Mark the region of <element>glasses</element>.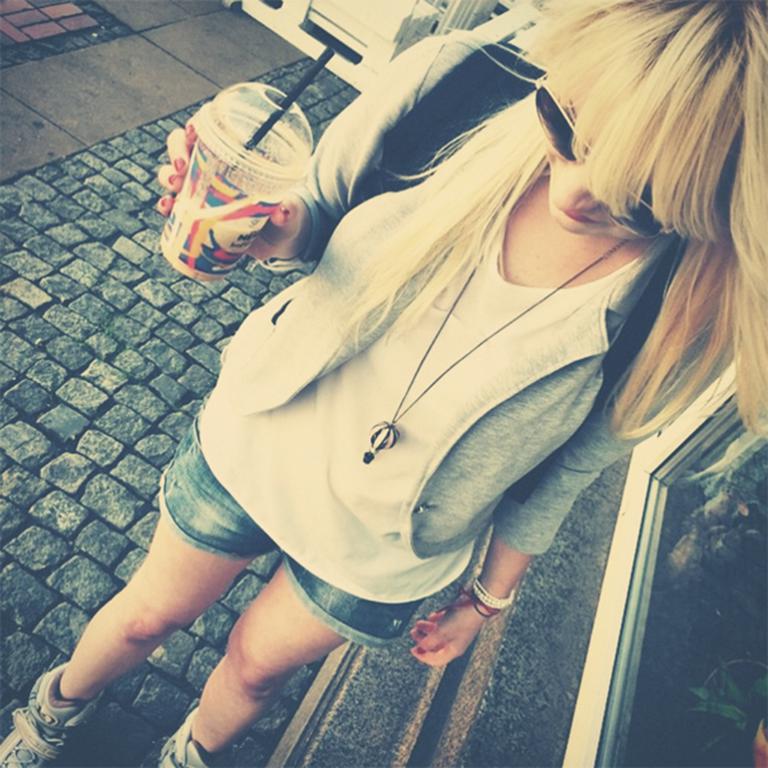
Region: <bbox>530, 70, 682, 246</bbox>.
